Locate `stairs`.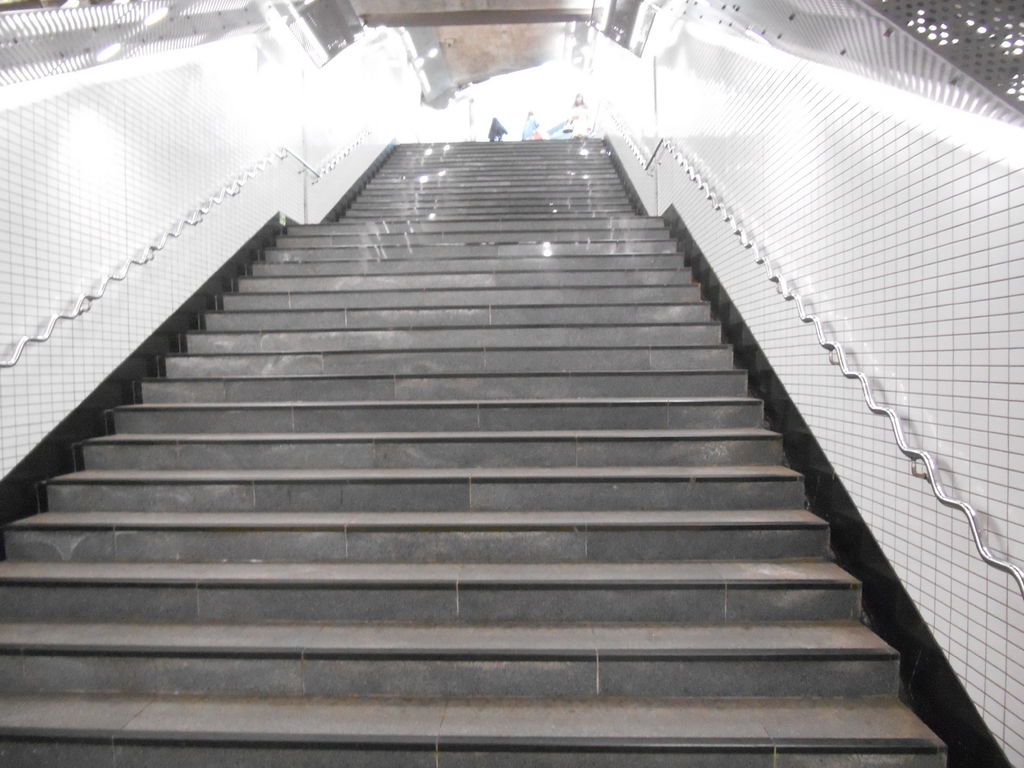
Bounding box: (x1=2, y1=137, x2=949, y2=767).
